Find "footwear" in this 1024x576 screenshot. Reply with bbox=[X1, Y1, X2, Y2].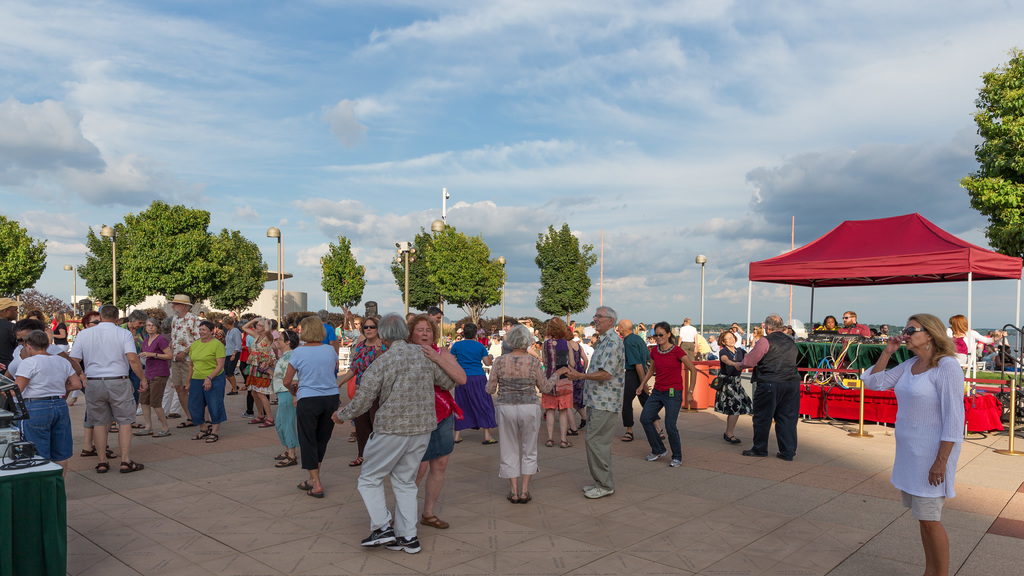
bbox=[724, 434, 730, 439].
